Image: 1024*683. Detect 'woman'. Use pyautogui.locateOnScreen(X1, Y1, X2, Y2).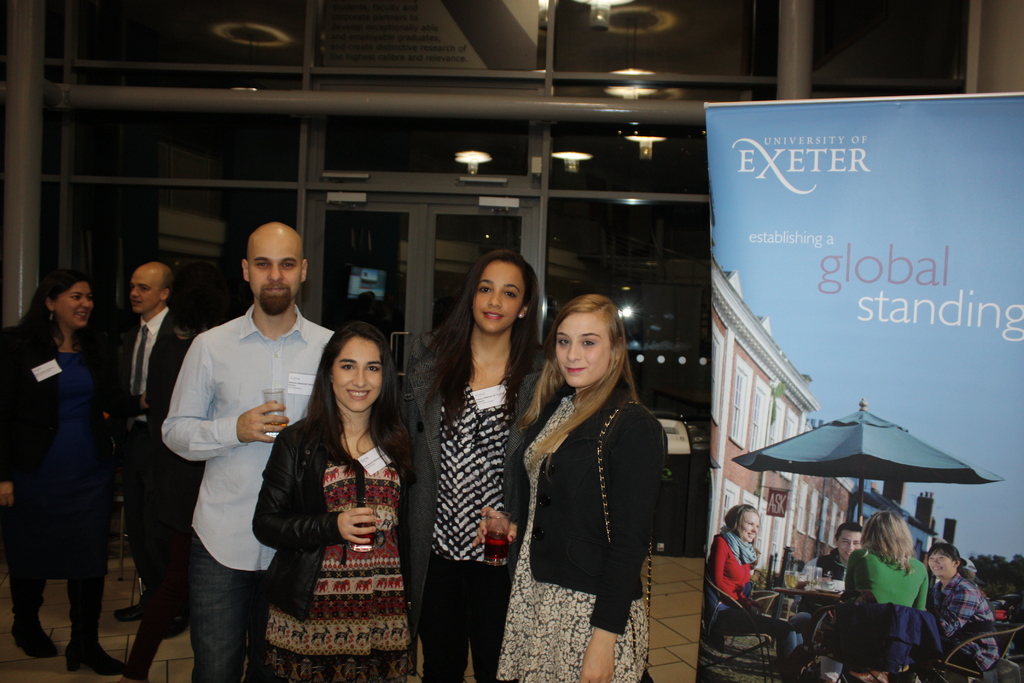
pyautogui.locateOnScreen(0, 268, 131, 673).
